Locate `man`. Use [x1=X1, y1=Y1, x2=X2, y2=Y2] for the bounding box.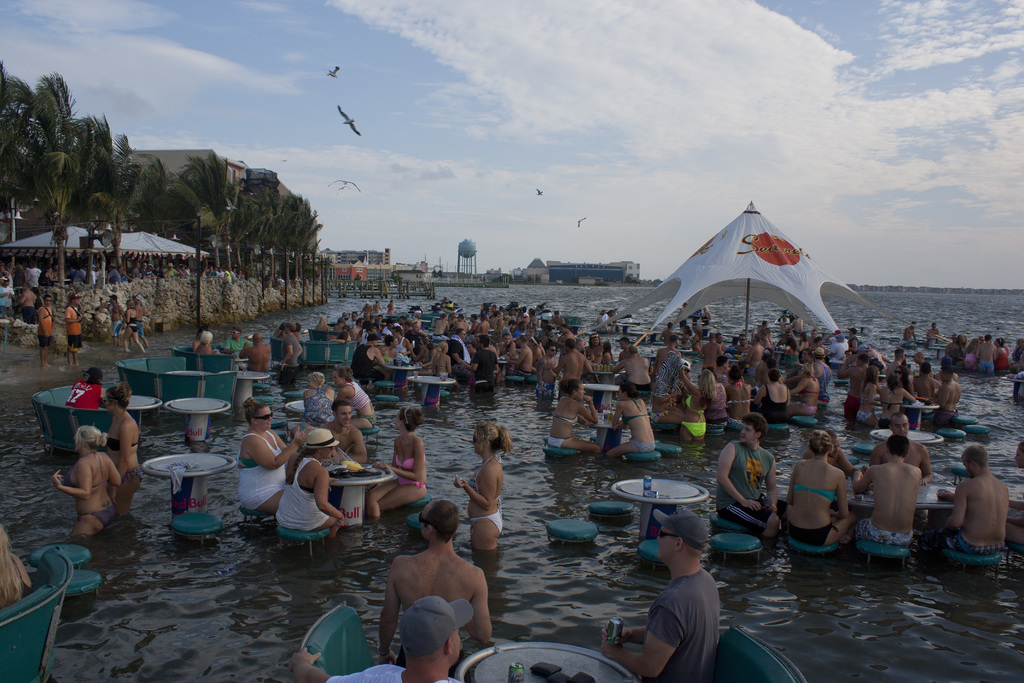
[x1=26, y1=267, x2=47, y2=292].
